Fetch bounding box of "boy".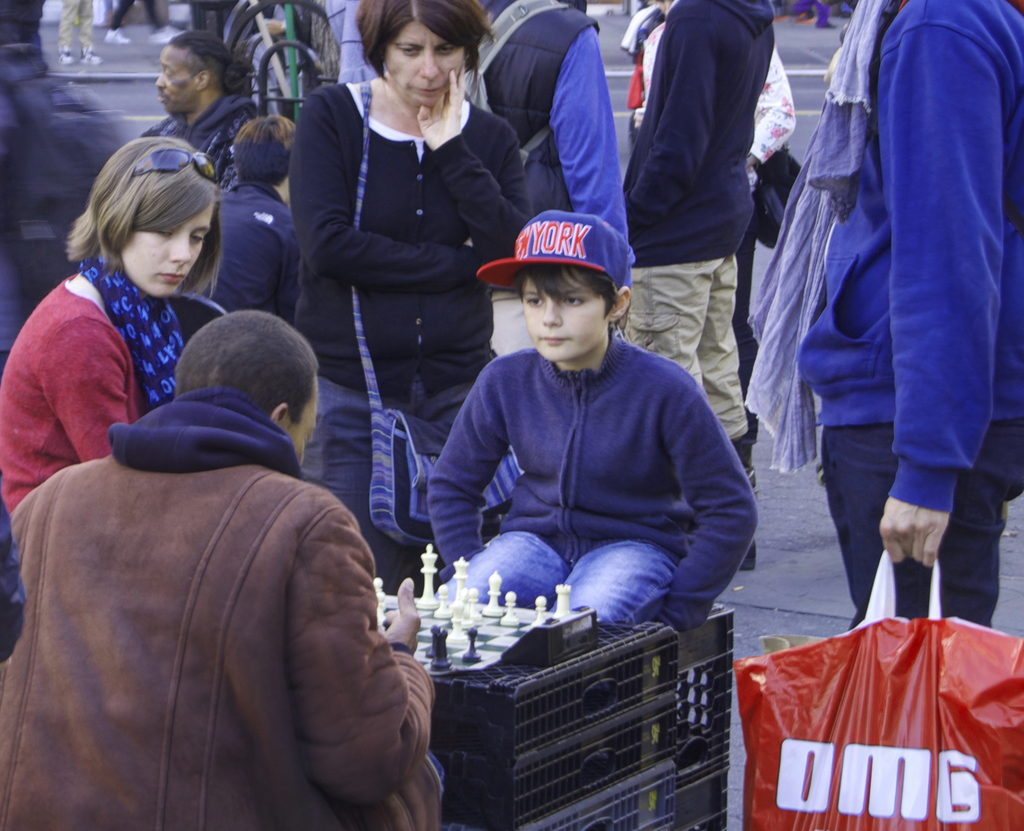
Bbox: bbox=[427, 199, 765, 640].
